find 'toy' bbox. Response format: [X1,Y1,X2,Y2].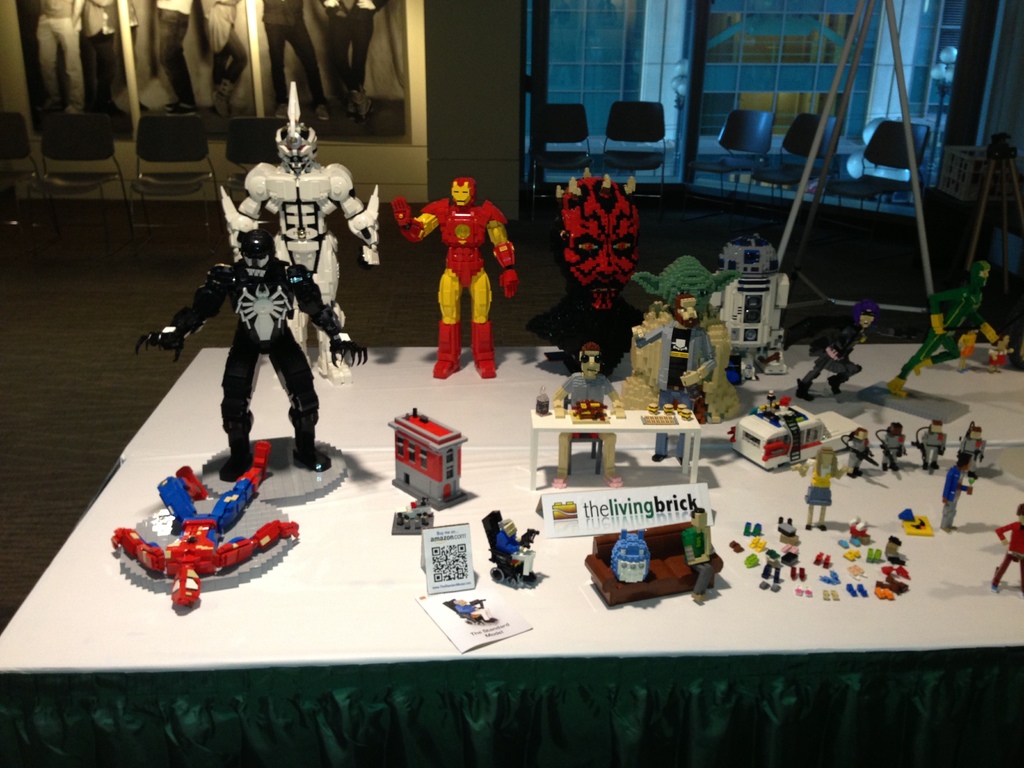
[872,584,883,599].
